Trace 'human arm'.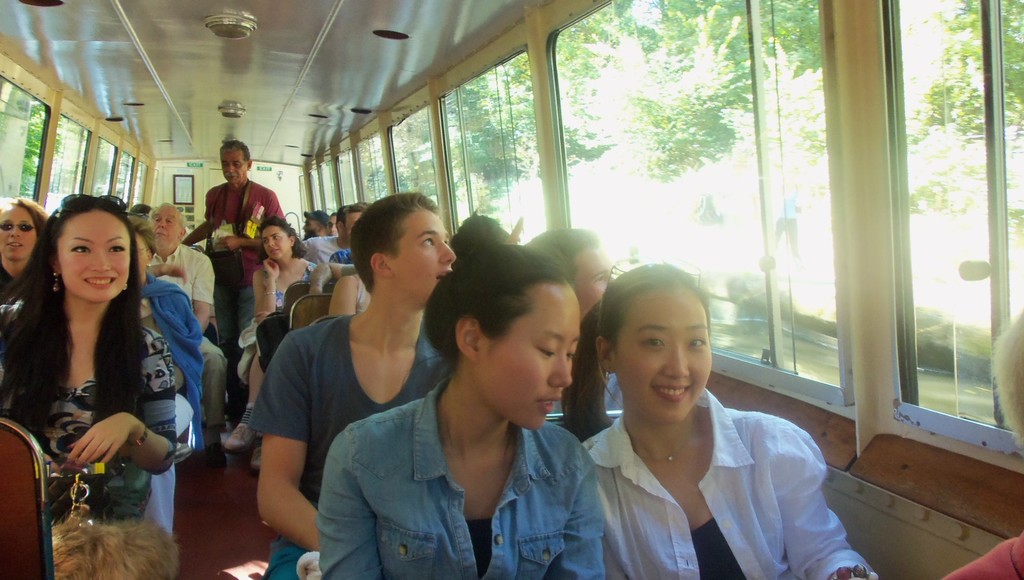
Traced to left=777, top=424, right=879, bottom=579.
